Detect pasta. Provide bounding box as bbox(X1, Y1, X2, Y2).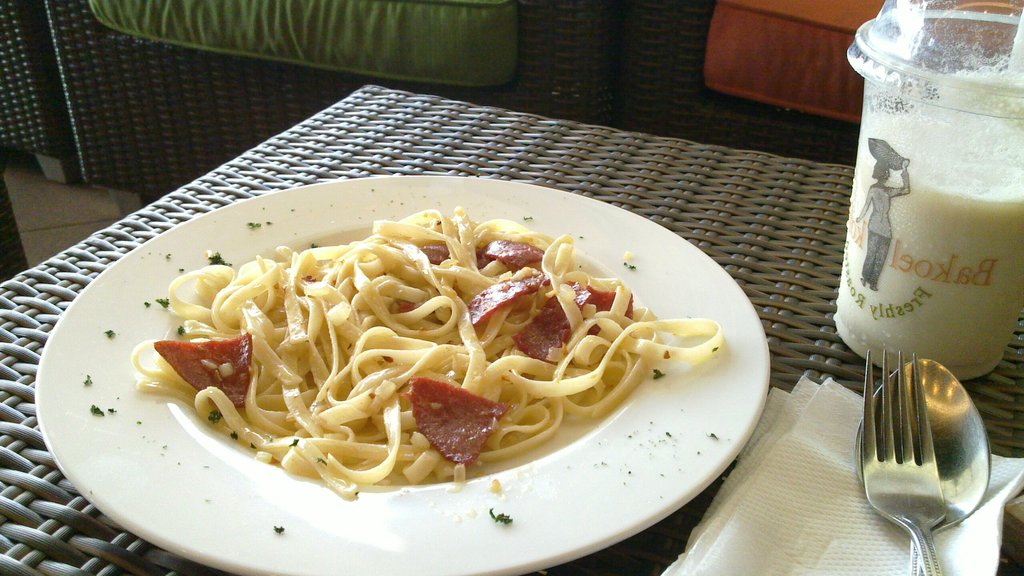
bbox(128, 208, 721, 499).
